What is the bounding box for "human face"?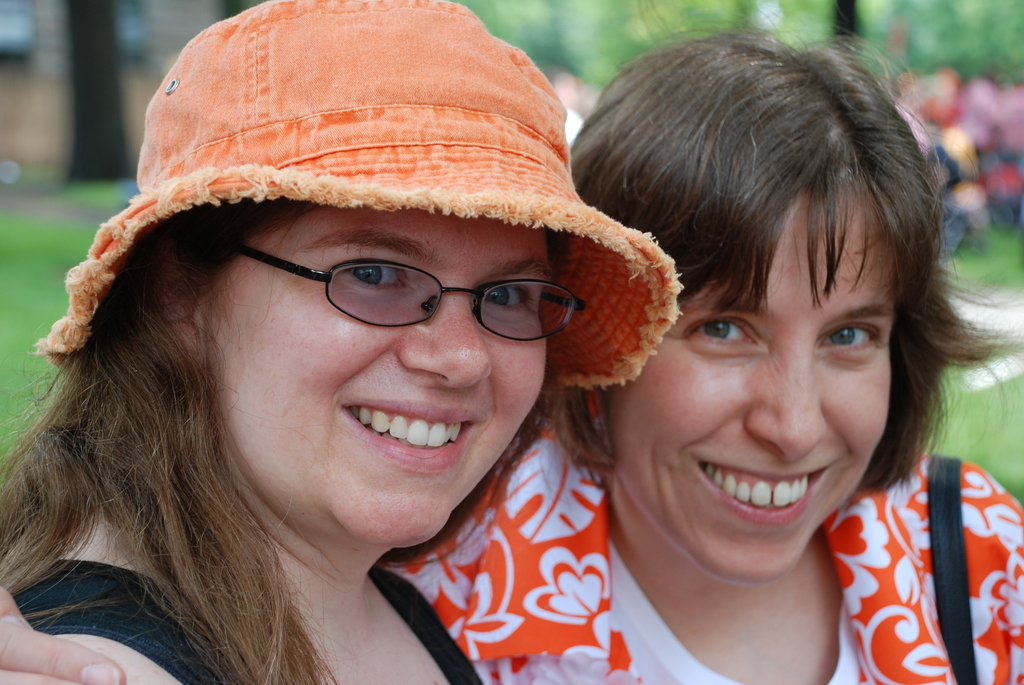
{"left": 198, "top": 198, "right": 561, "bottom": 551}.
